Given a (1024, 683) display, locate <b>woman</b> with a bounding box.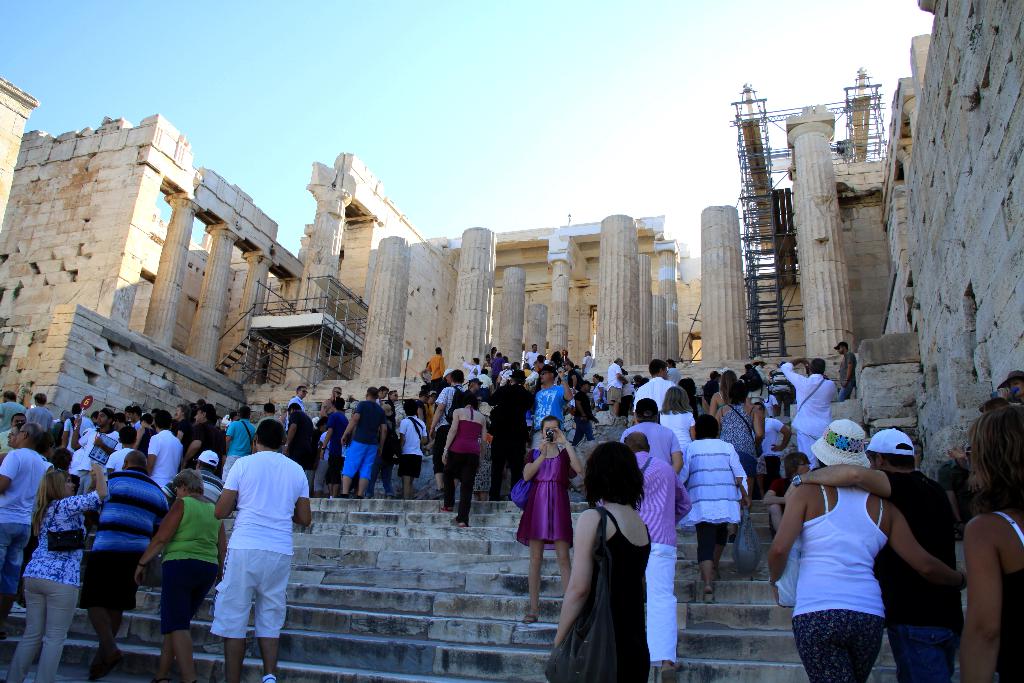
Located: 4/459/106/680.
